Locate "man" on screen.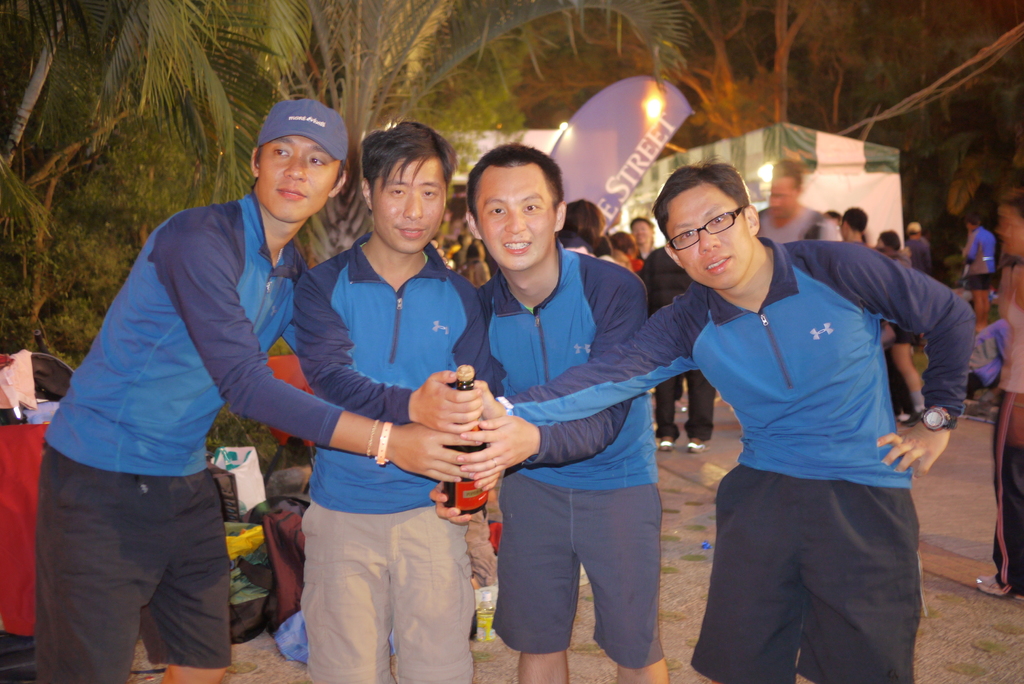
On screen at Rect(957, 214, 997, 330).
